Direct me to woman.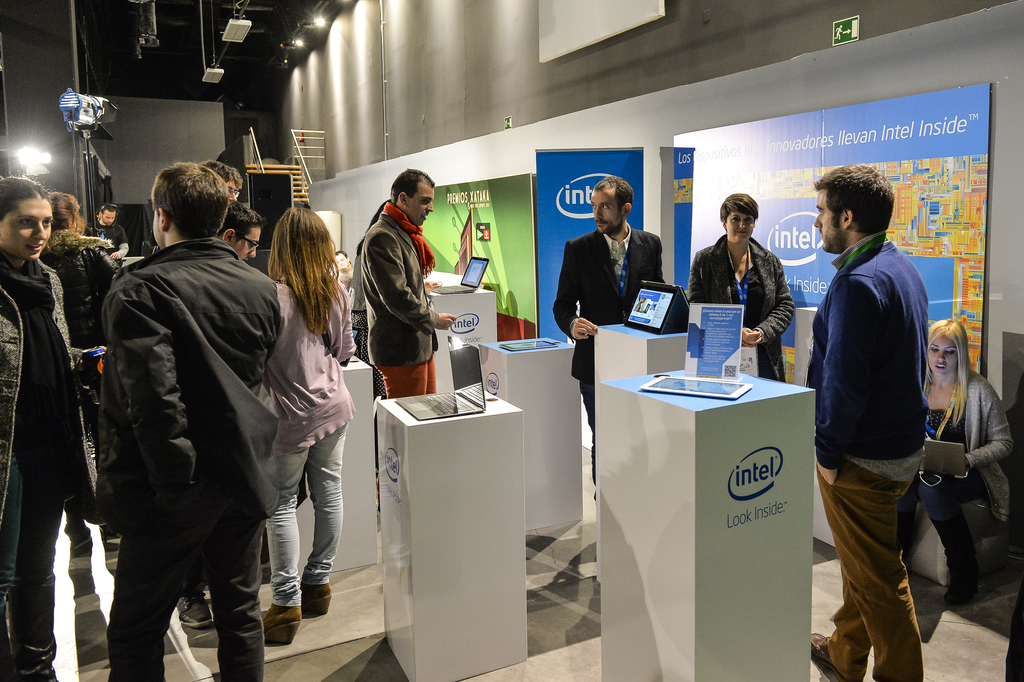
Direction: bbox(43, 190, 124, 547).
